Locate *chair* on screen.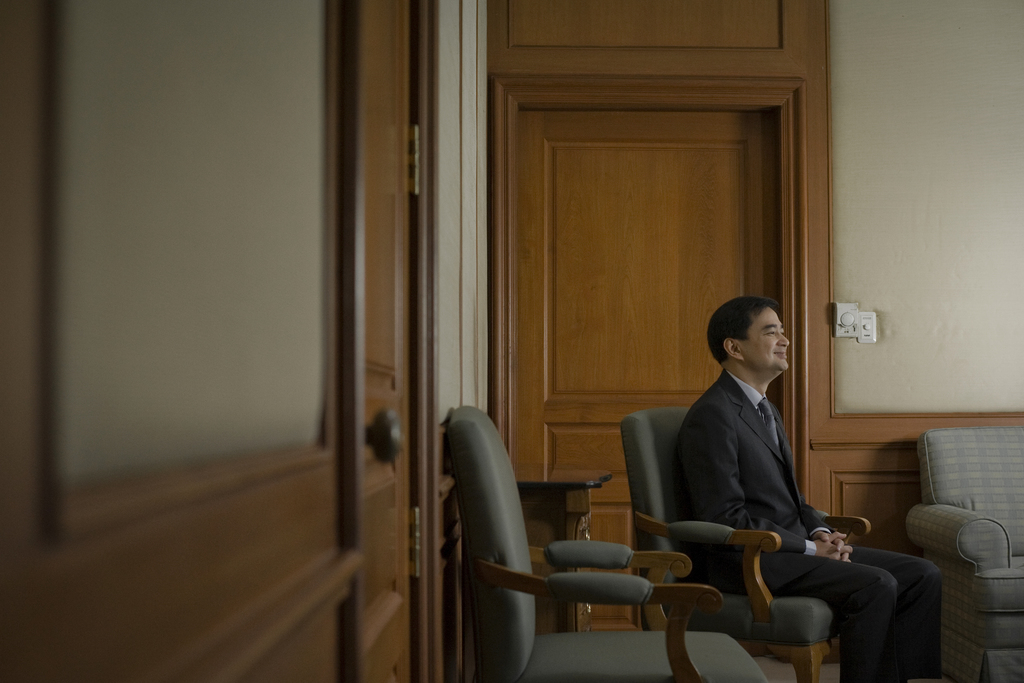
On screen at <region>618, 410, 872, 682</region>.
